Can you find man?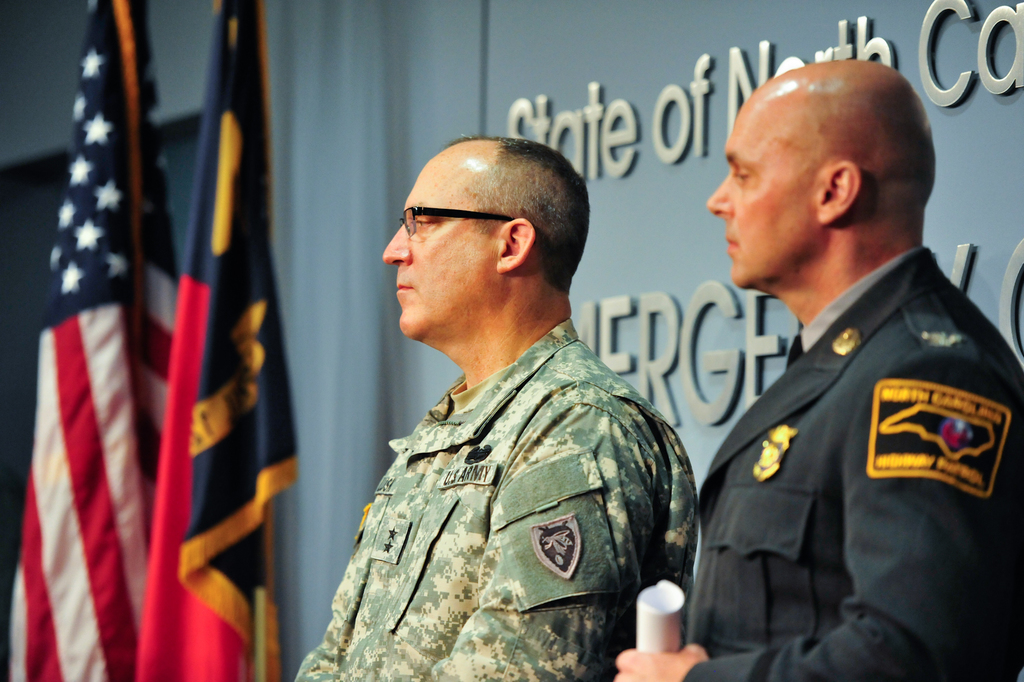
Yes, bounding box: box=[633, 21, 983, 663].
